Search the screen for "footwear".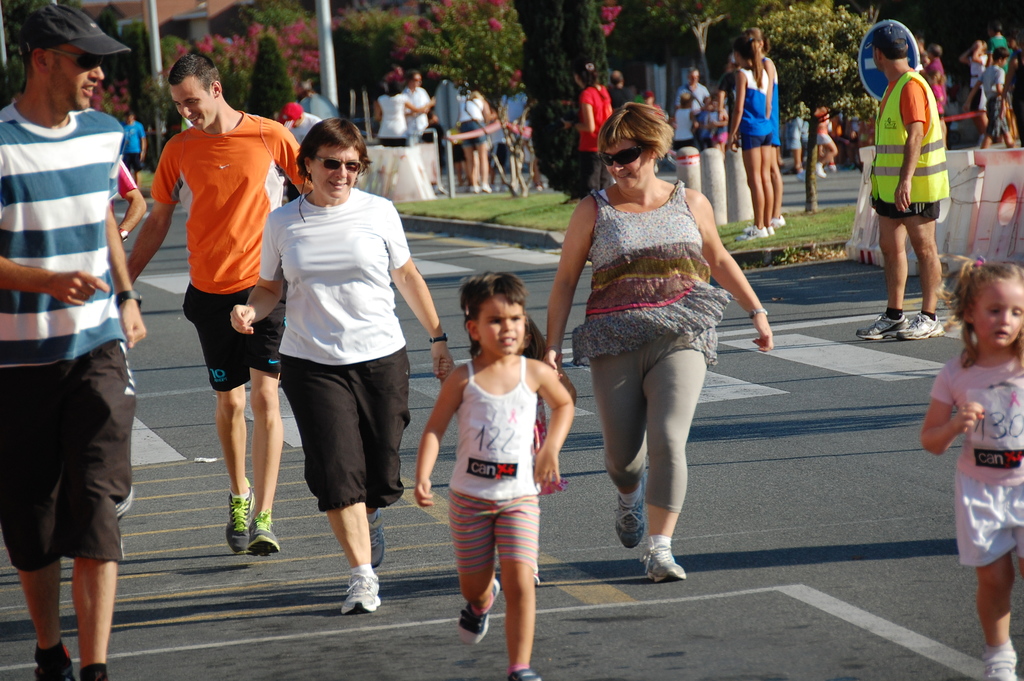
Found at region(985, 661, 1015, 680).
